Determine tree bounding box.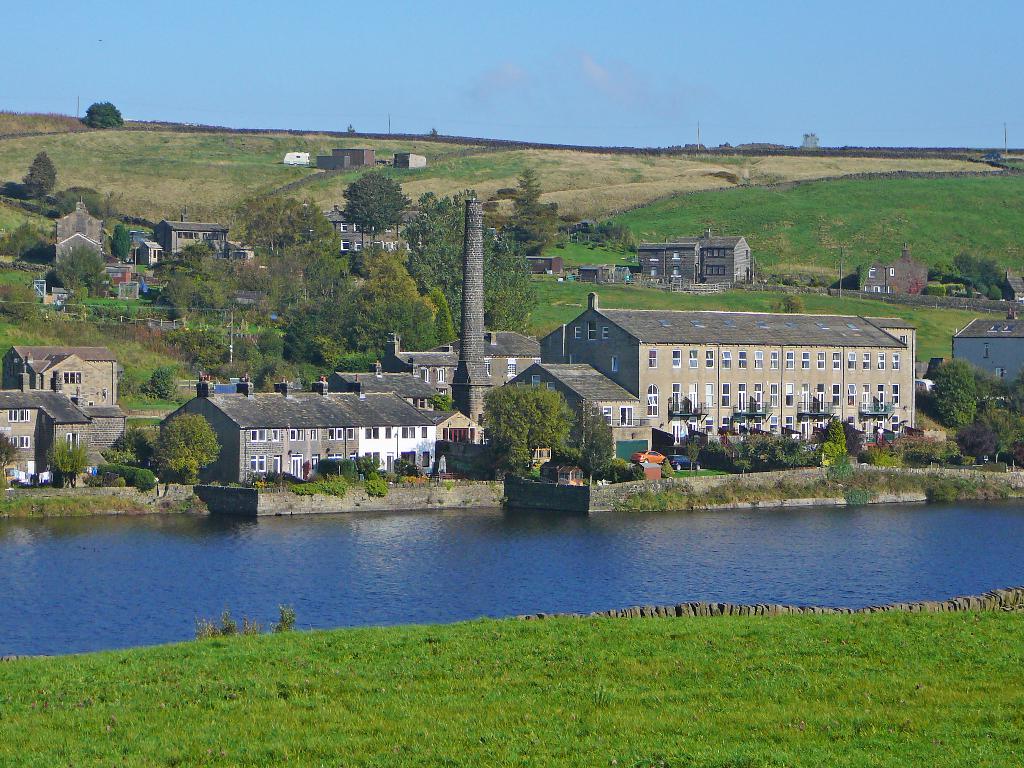
Determined: <bbox>339, 275, 381, 362</bbox>.
